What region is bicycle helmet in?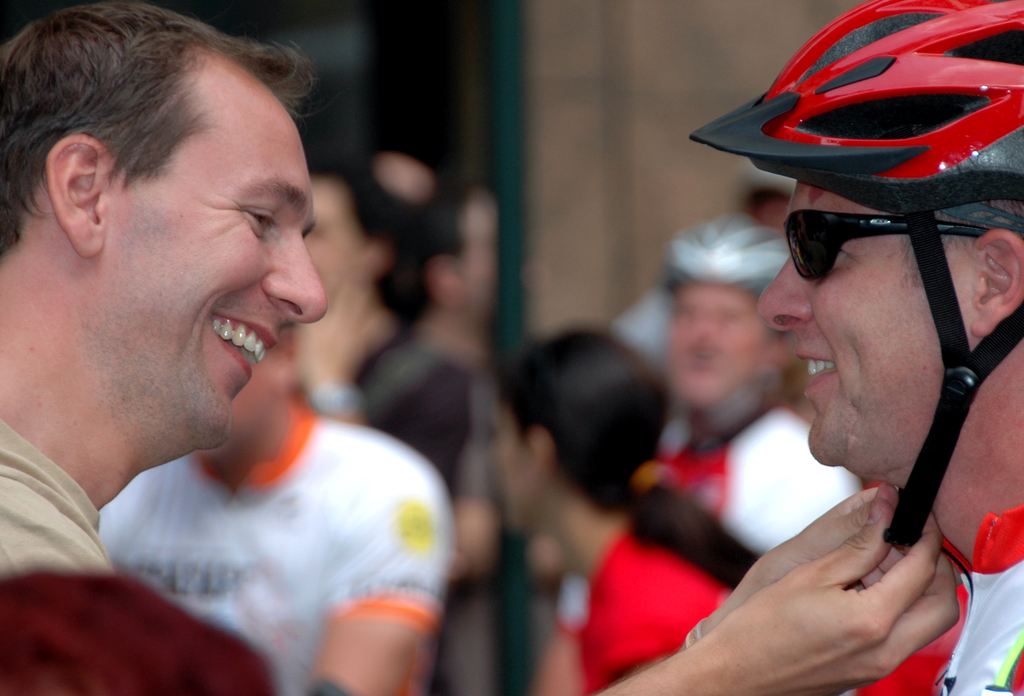
x1=695, y1=0, x2=1023, y2=543.
